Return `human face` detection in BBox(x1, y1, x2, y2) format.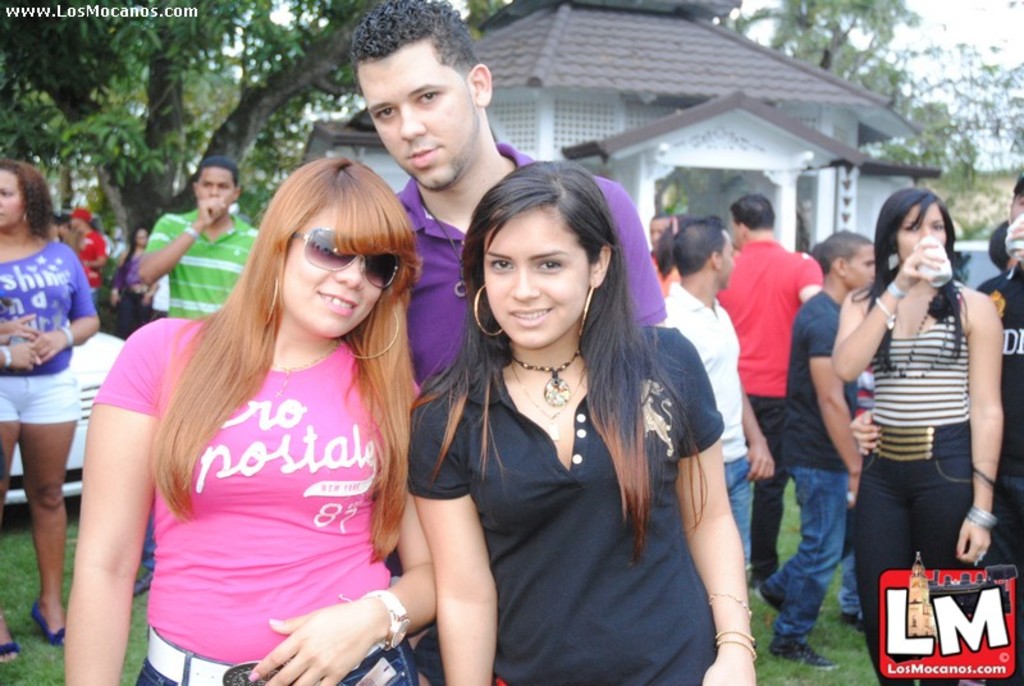
BBox(138, 227, 151, 251).
